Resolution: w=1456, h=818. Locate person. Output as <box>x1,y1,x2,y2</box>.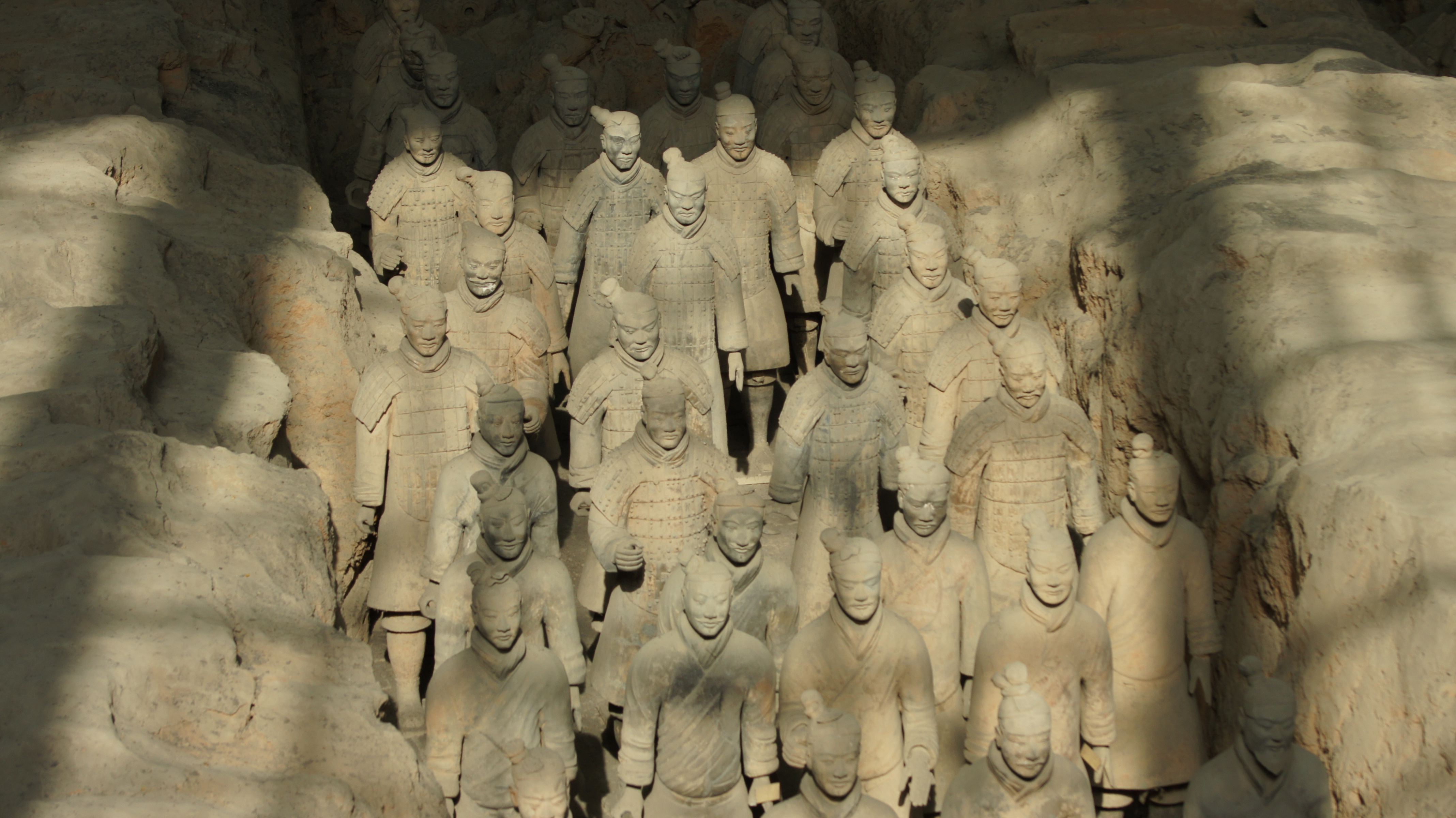
<box>123,8,147,59</box>.
